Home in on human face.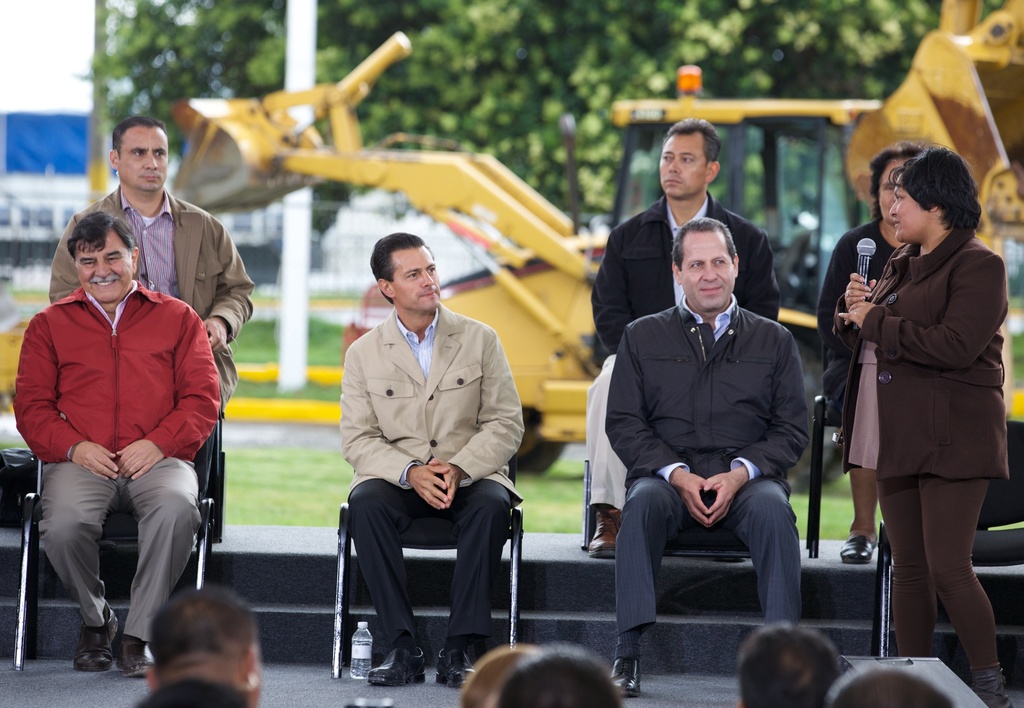
Homed in at bbox(73, 229, 131, 301).
